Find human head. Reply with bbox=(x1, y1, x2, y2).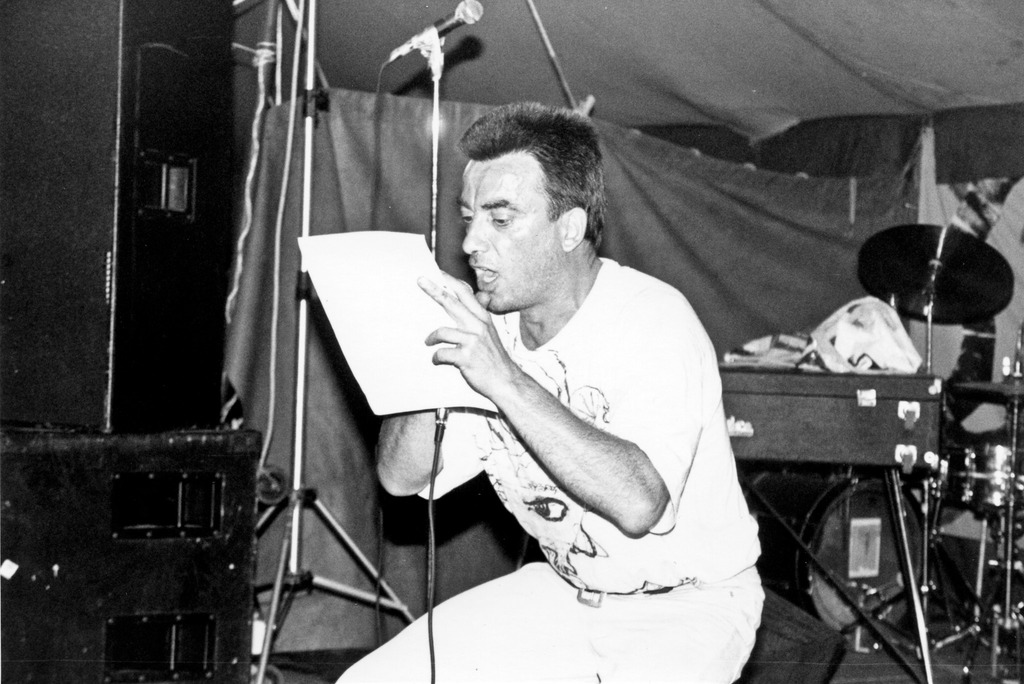
bbox=(445, 105, 610, 298).
